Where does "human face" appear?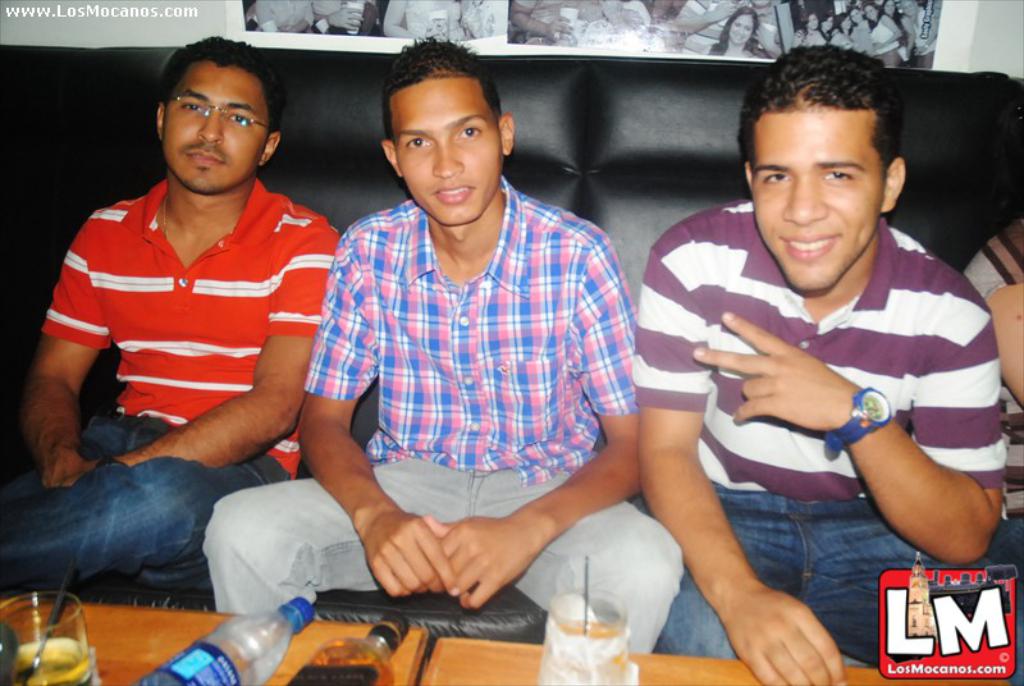
Appears at box(163, 63, 261, 192).
